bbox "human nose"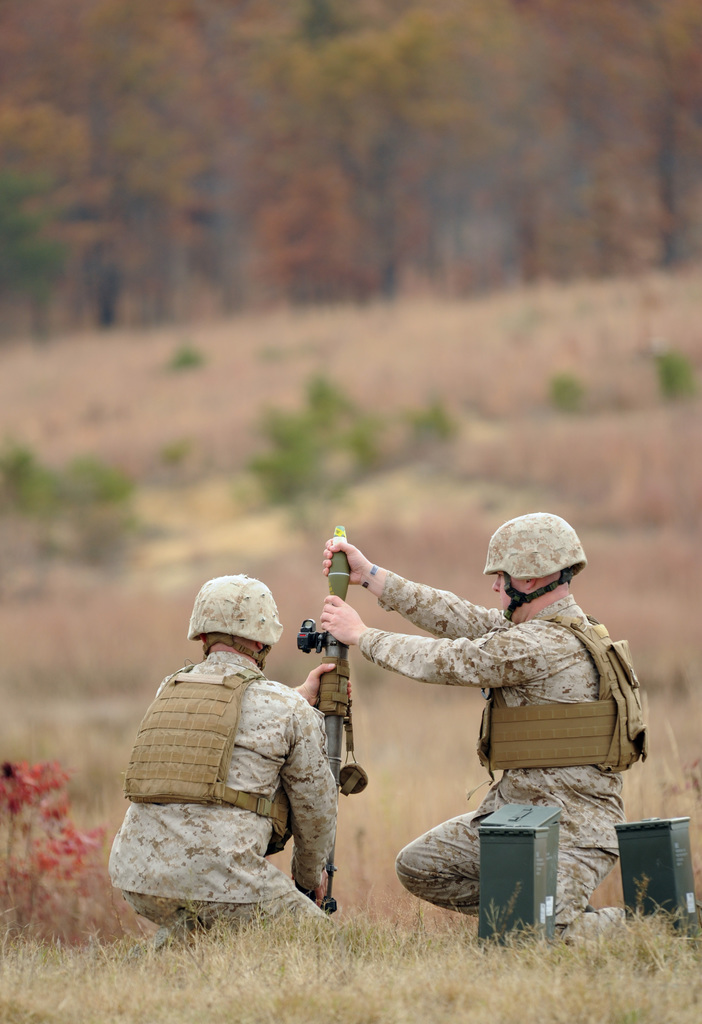
(492,575,499,591)
